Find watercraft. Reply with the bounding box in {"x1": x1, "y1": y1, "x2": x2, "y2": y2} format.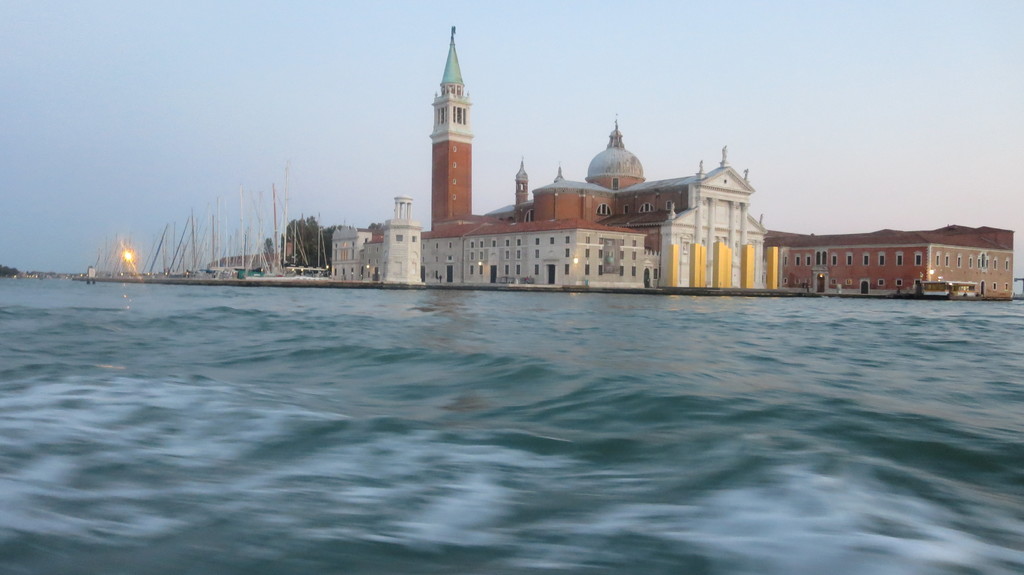
{"x1": 161, "y1": 209, "x2": 202, "y2": 286}.
